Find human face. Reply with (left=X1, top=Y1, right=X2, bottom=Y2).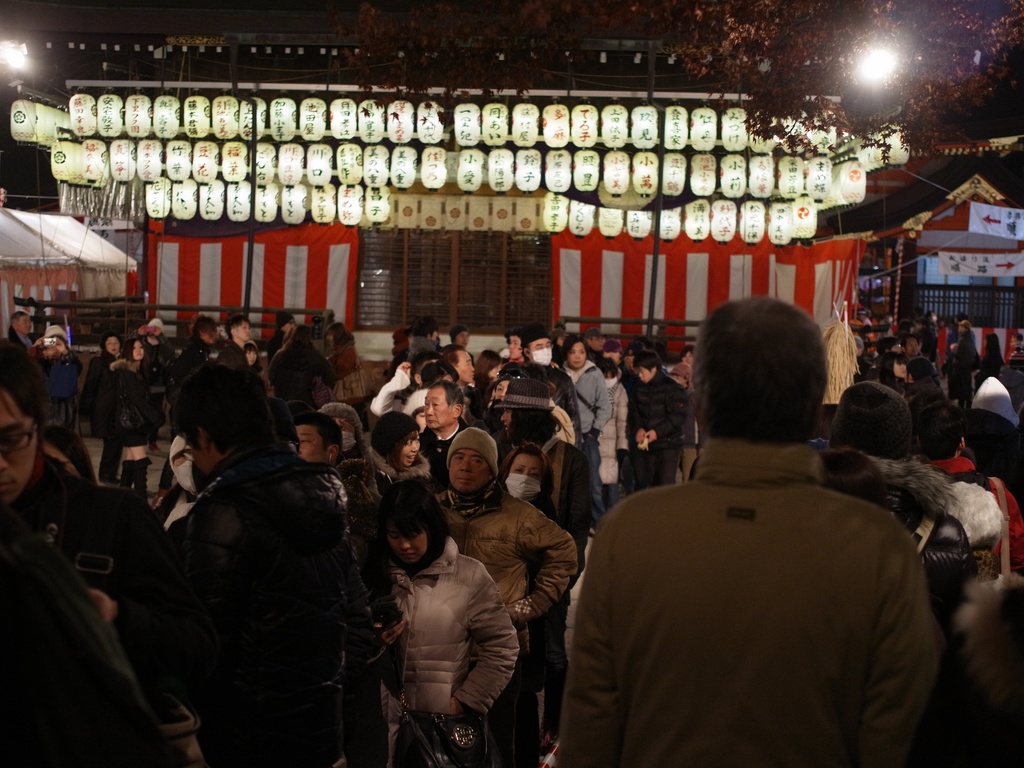
(left=282, top=319, right=293, bottom=333).
